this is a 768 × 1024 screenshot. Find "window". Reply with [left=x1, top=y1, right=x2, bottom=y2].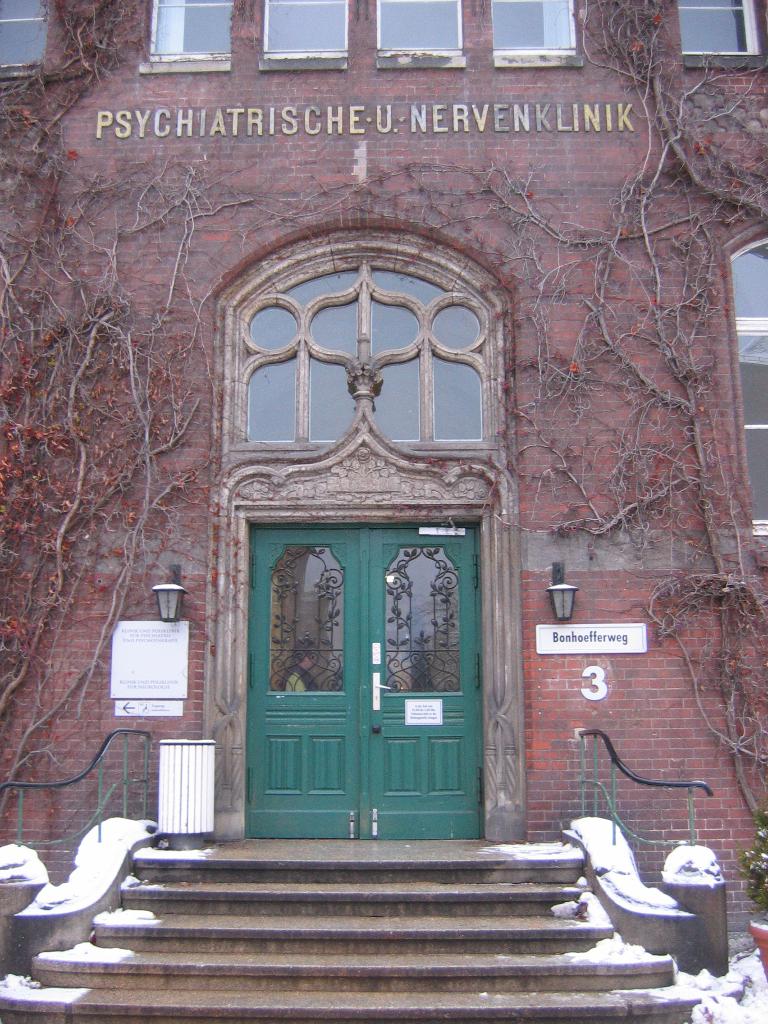
[left=730, top=234, right=767, bottom=536].
